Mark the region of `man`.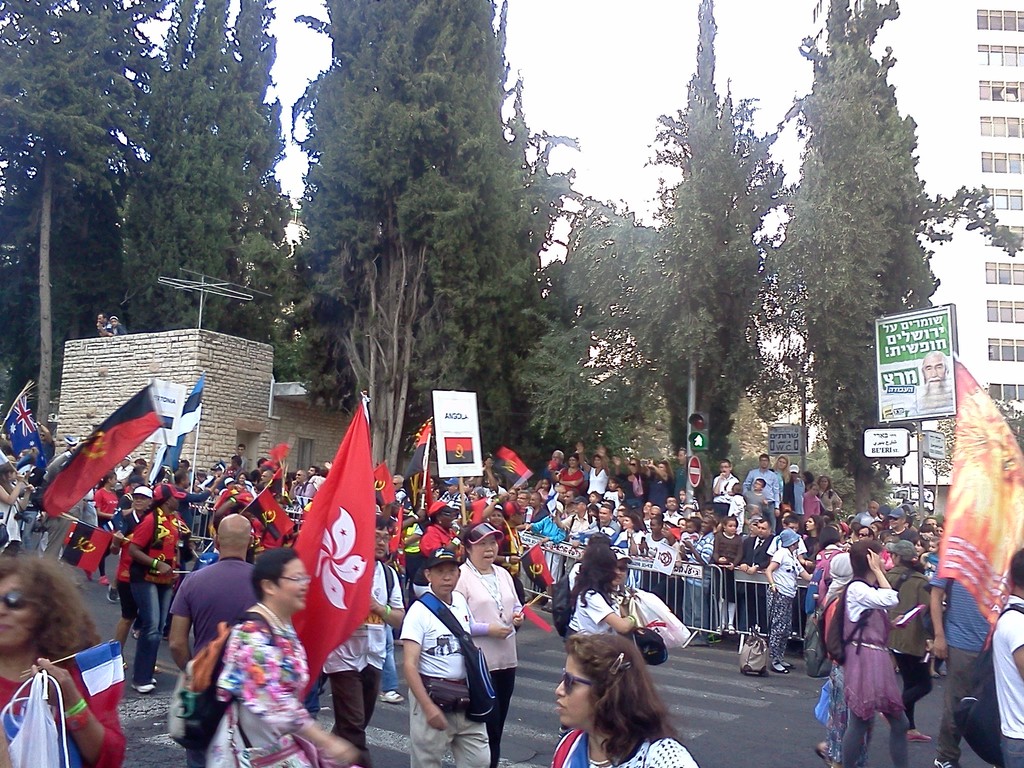
Region: 582,502,623,539.
